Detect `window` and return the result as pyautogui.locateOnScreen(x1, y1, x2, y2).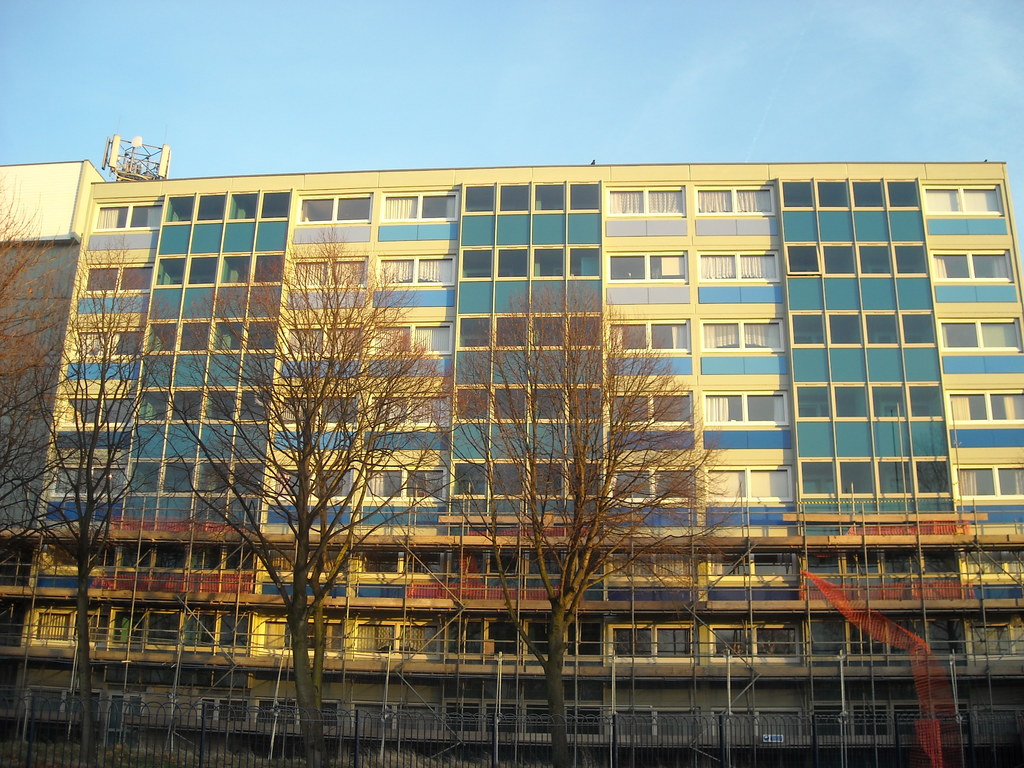
pyautogui.locateOnScreen(503, 182, 536, 211).
